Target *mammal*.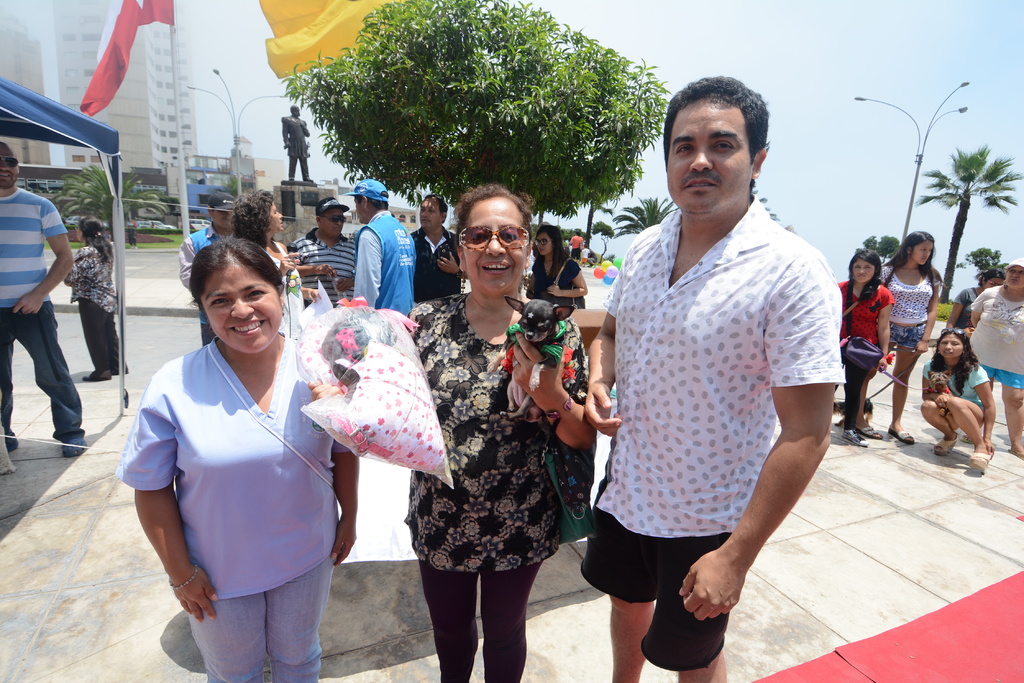
Target region: region(353, 176, 420, 317).
